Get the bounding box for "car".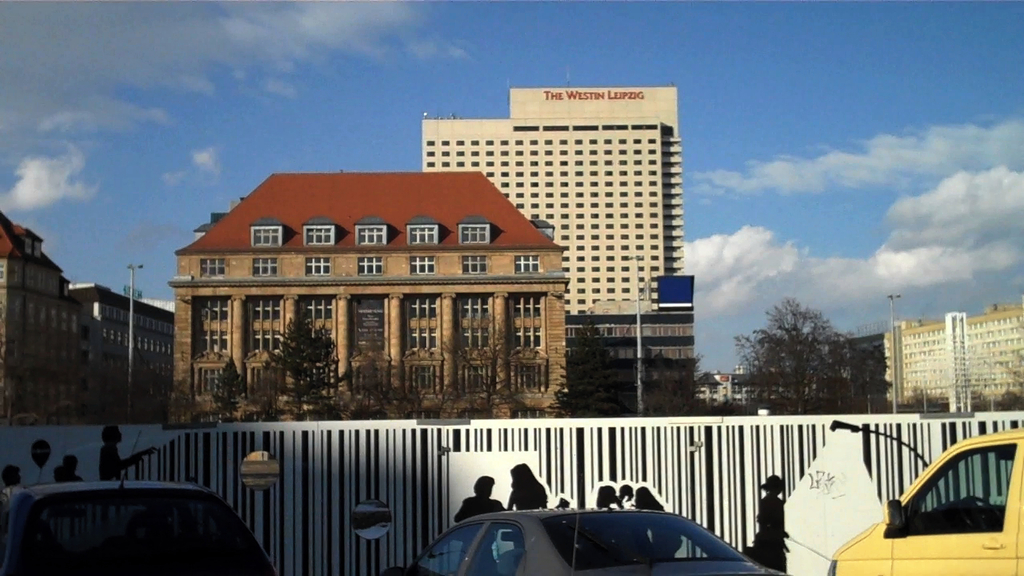
BBox(399, 506, 782, 575).
